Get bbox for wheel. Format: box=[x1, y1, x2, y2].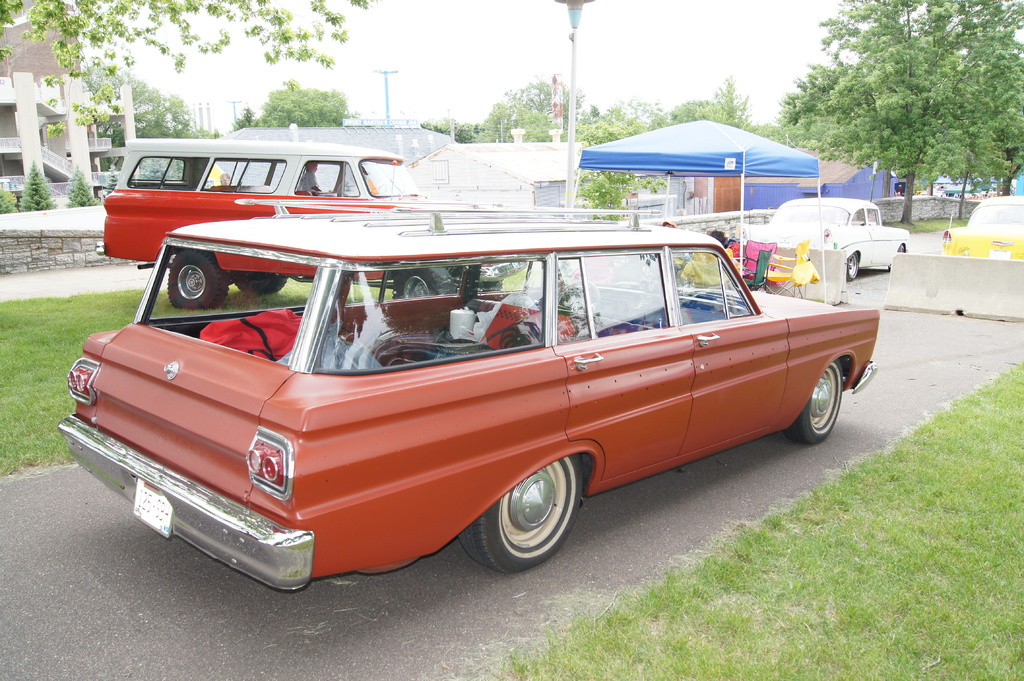
box=[782, 359, 848, 444].
